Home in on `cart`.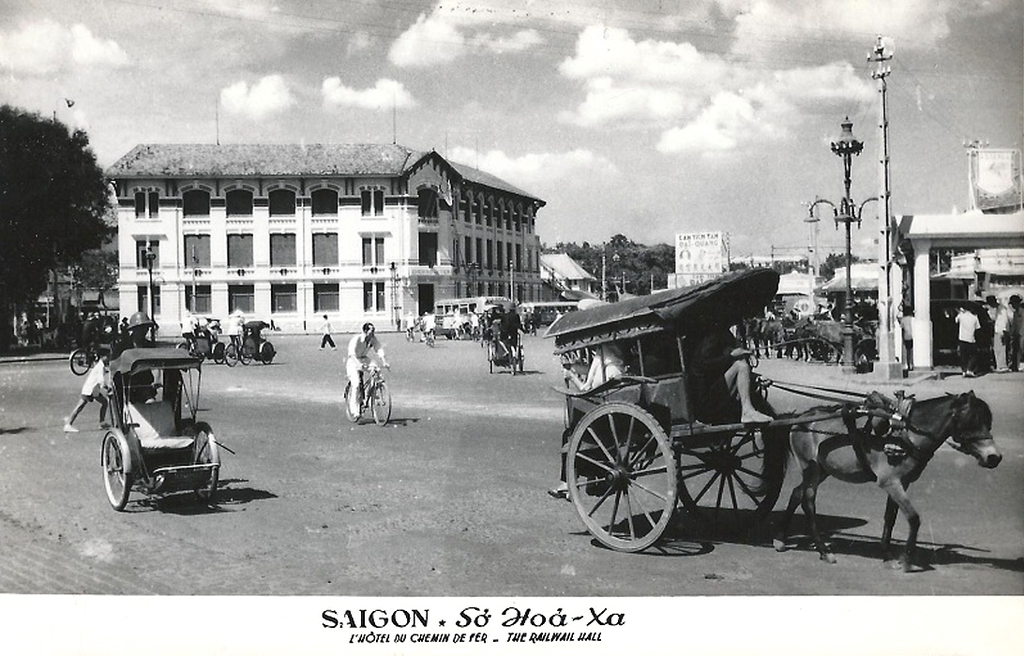
Homed in at <box>488,300,526,375</box>.
